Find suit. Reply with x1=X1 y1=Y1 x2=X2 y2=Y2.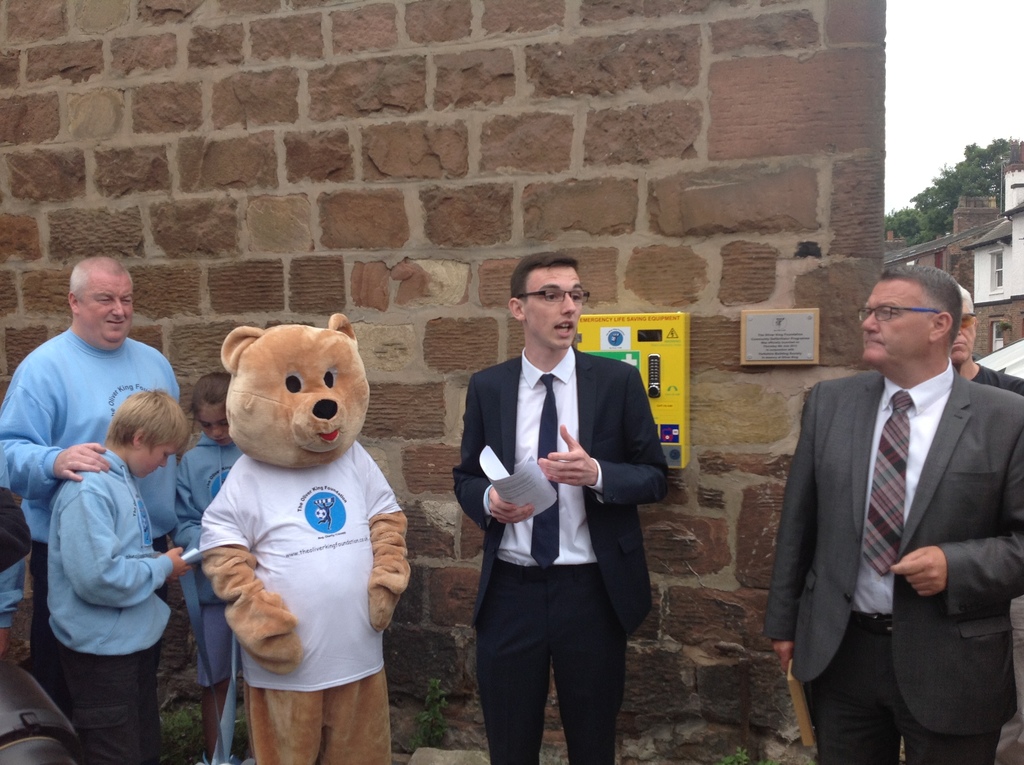
x1=456 y1=268 x2=668 y2=756.
